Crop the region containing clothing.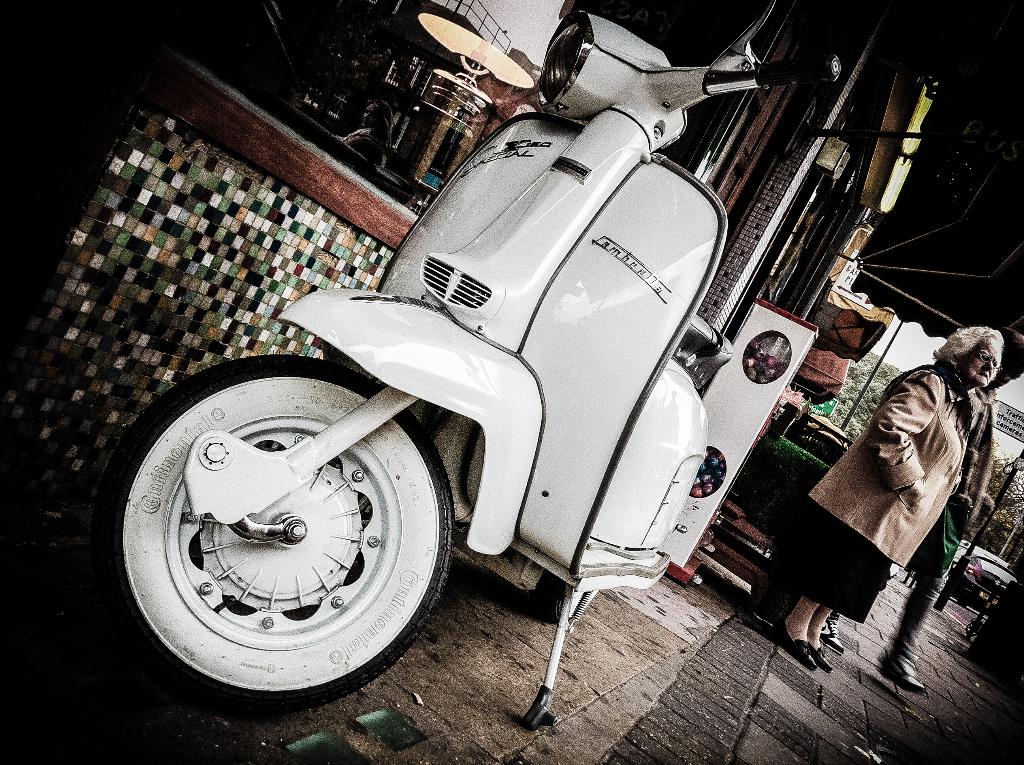
Crop region: region(920, 383, 1005, 663).
